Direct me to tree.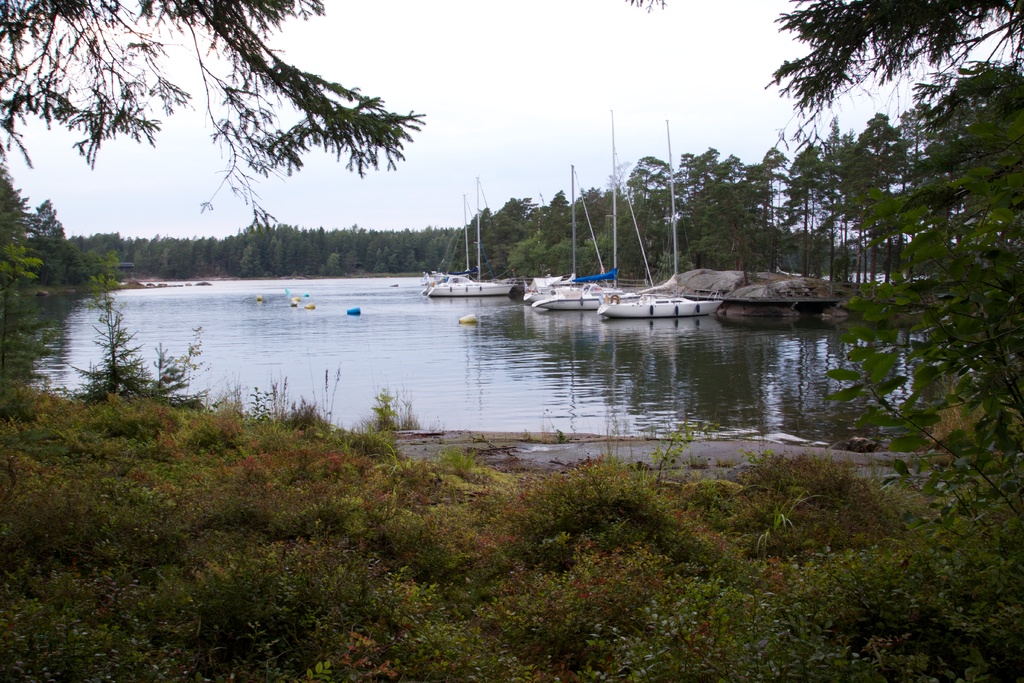
Direction: 31,194,93,283.
